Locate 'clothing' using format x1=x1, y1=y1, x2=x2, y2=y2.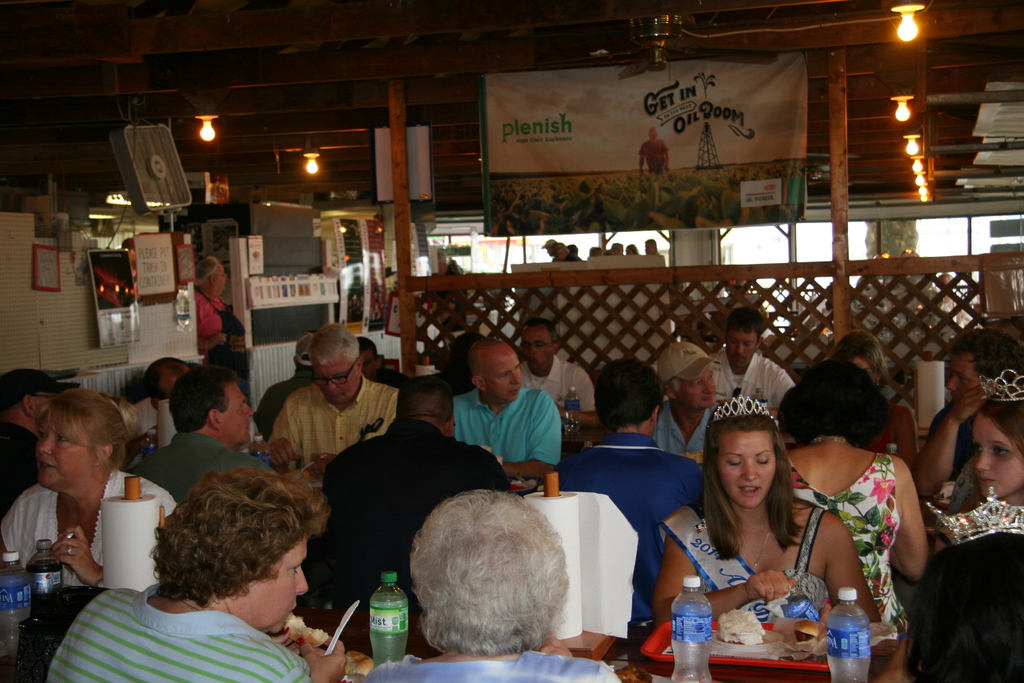
x1=271, y1=372, x2=402, y2=472.
